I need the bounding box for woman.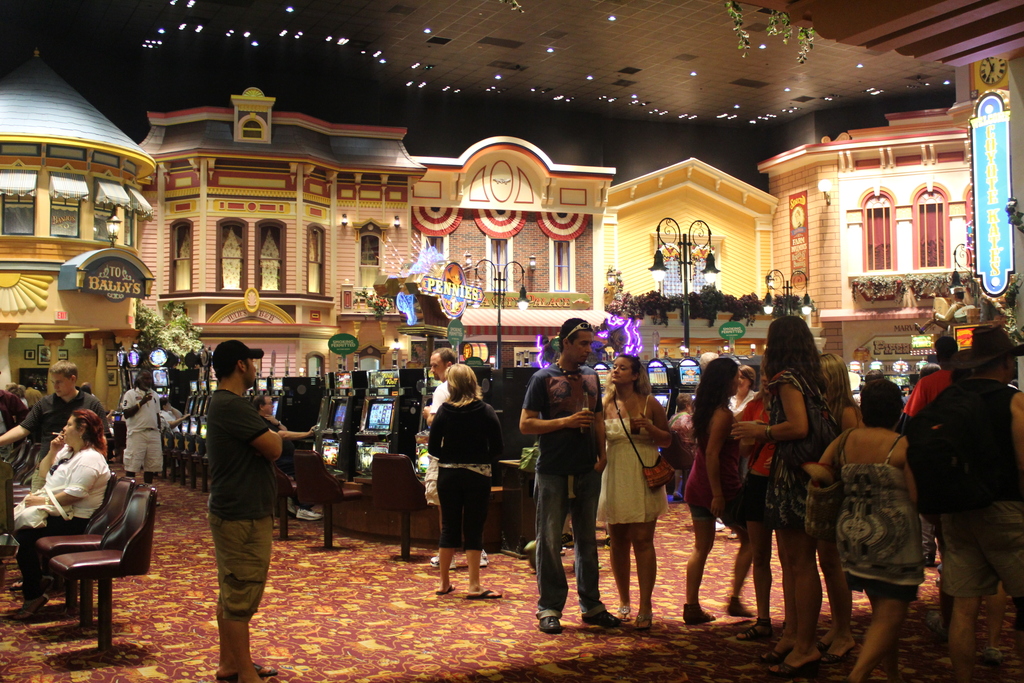
Here it is: [x1=2, y1=407, x2=110, y2=627].
